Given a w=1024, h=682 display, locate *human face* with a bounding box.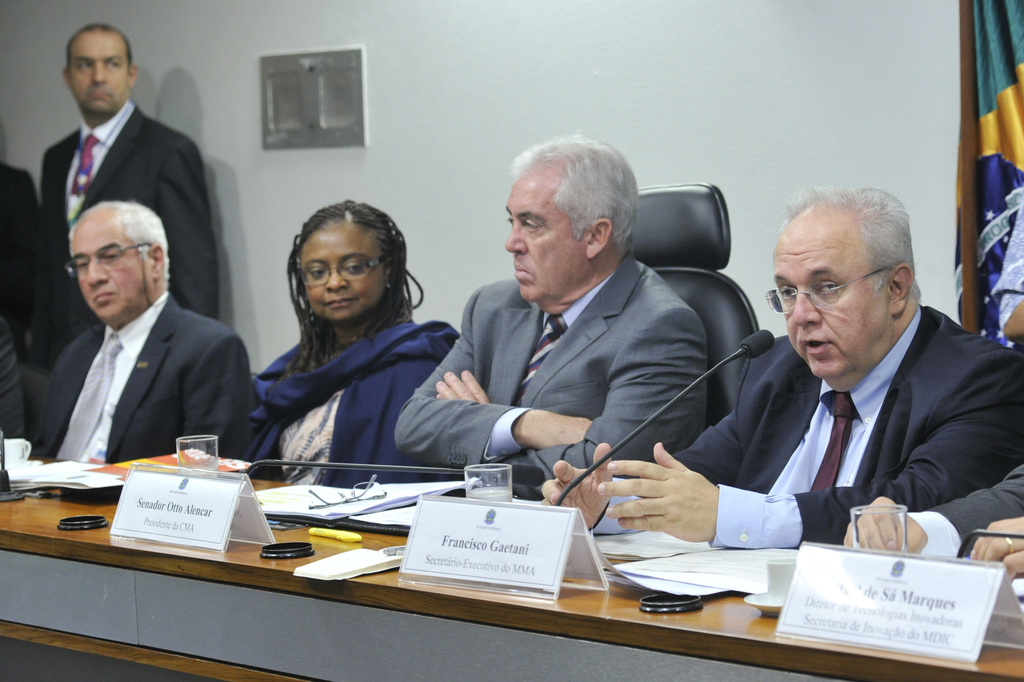
Located: [776,218,888,374].
